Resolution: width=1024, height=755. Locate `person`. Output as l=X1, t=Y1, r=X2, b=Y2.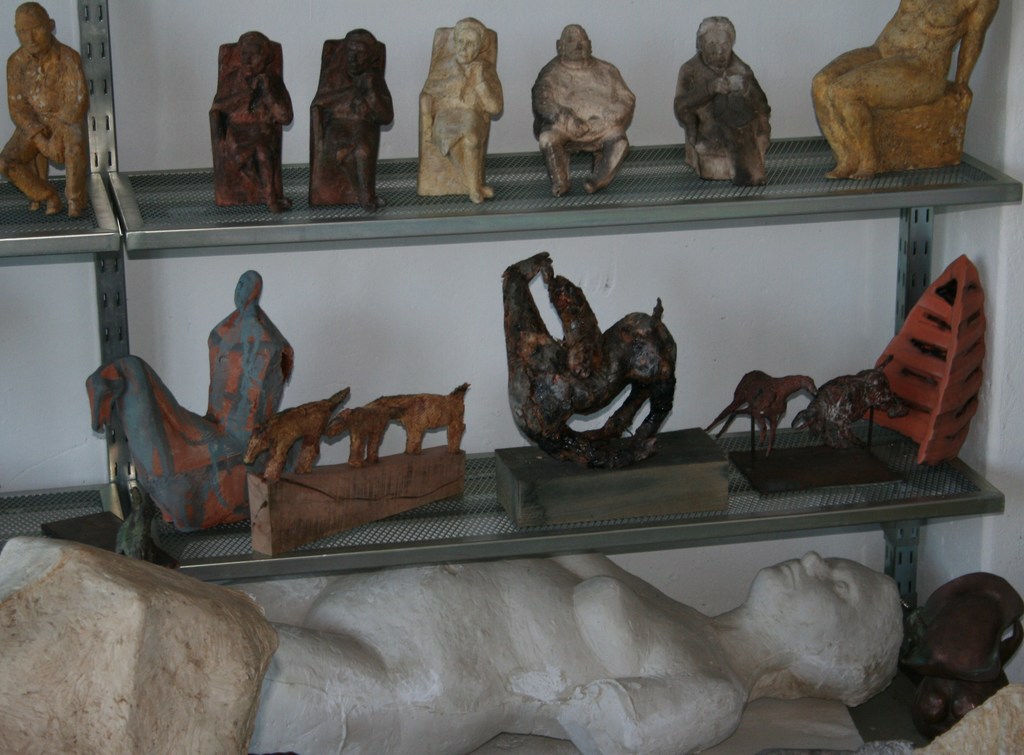
l=670, t=10, r=769, b=185.
